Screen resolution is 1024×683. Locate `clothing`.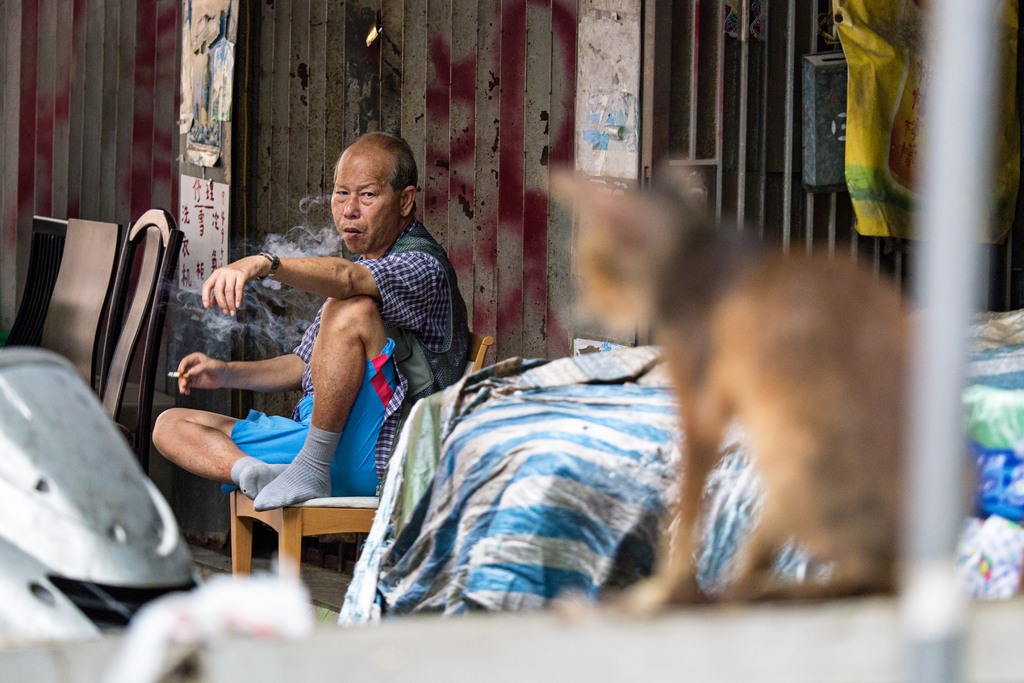
locate(186, 214, 445, 500).
